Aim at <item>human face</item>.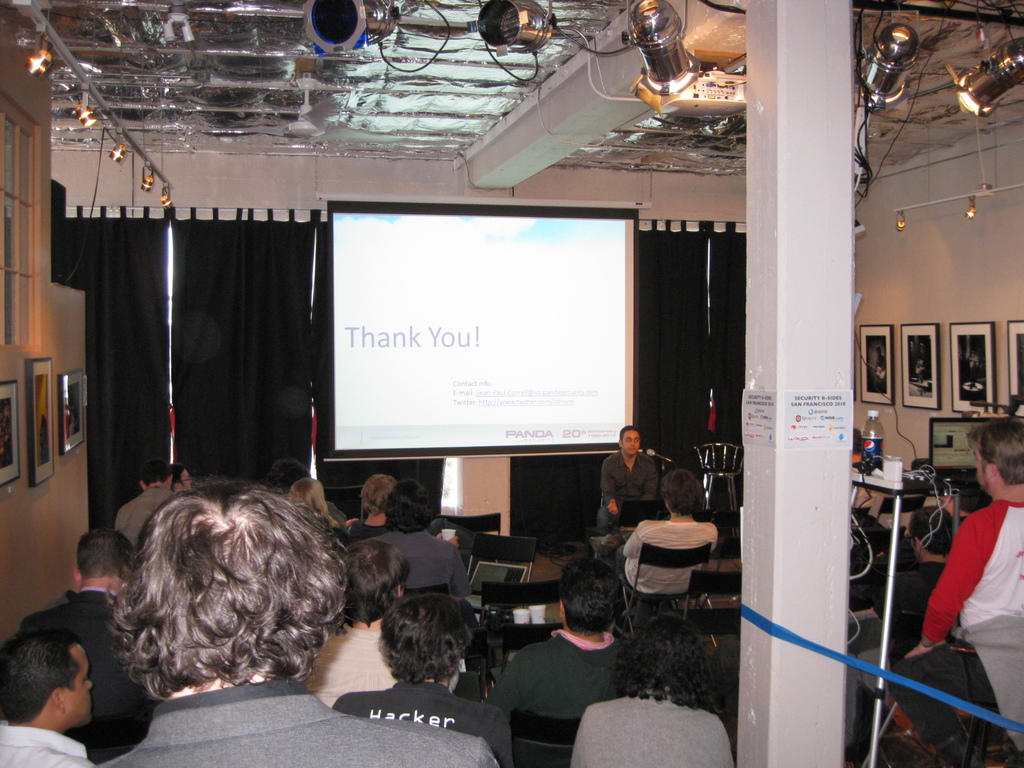
Aimed at x1=178, y1=471, x2=193, y2=491.
